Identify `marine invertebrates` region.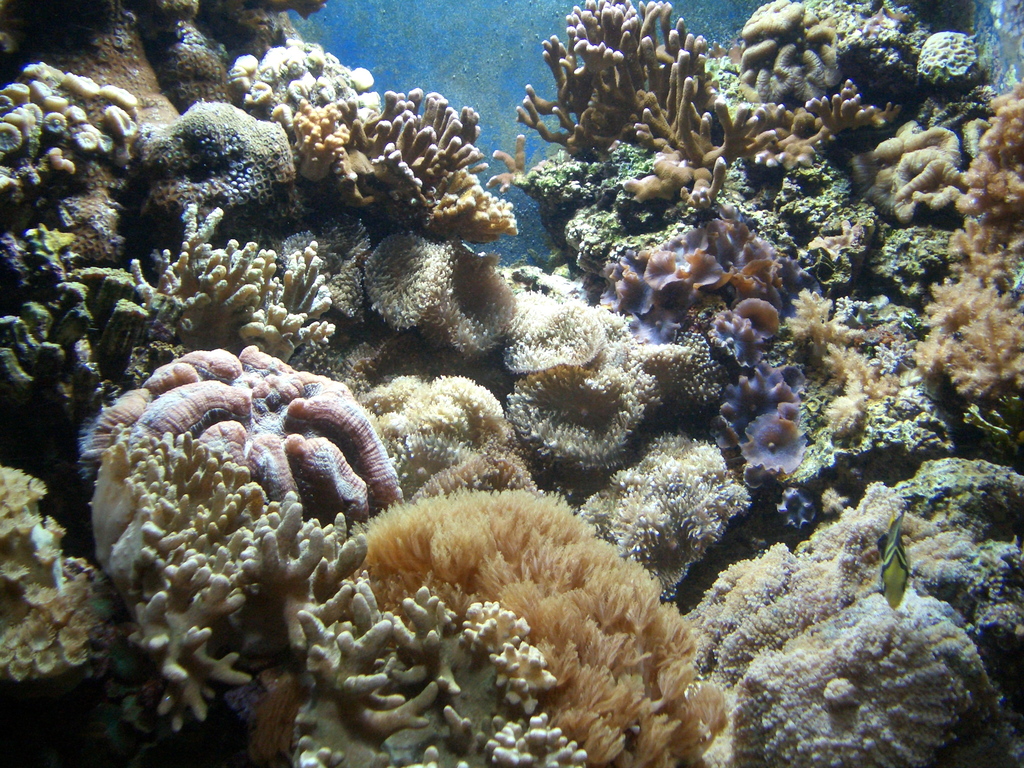
Region: rect(0, 456, 129, 691).
